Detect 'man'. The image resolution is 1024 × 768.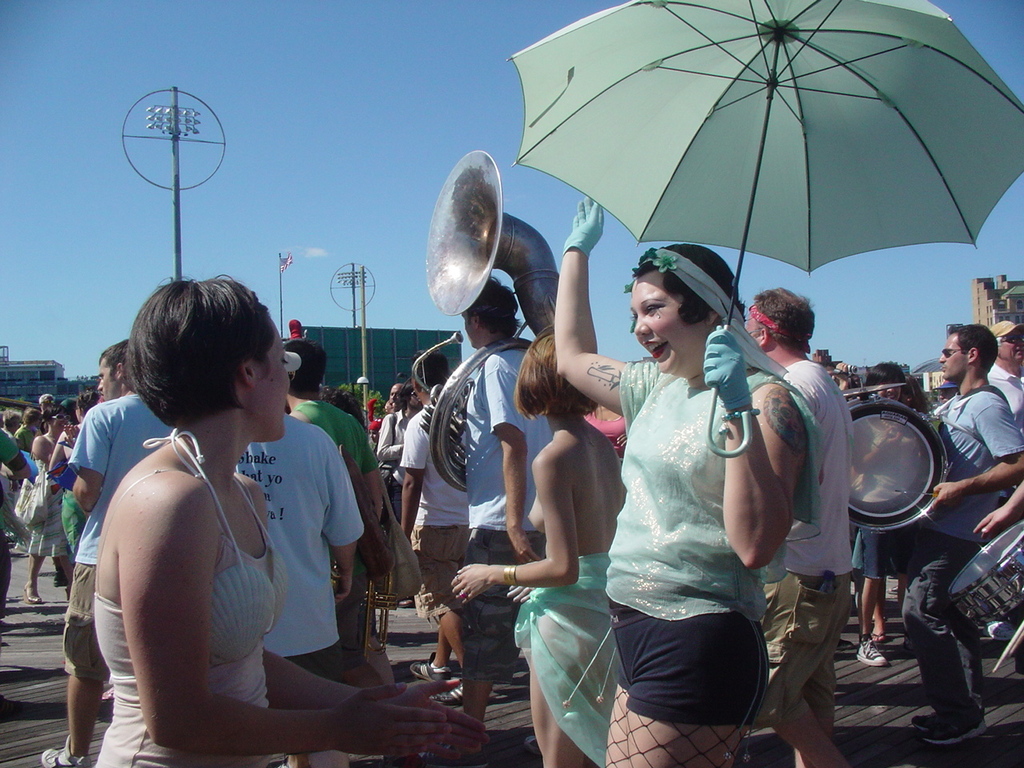
bbox(381, 379, 418, 469).
